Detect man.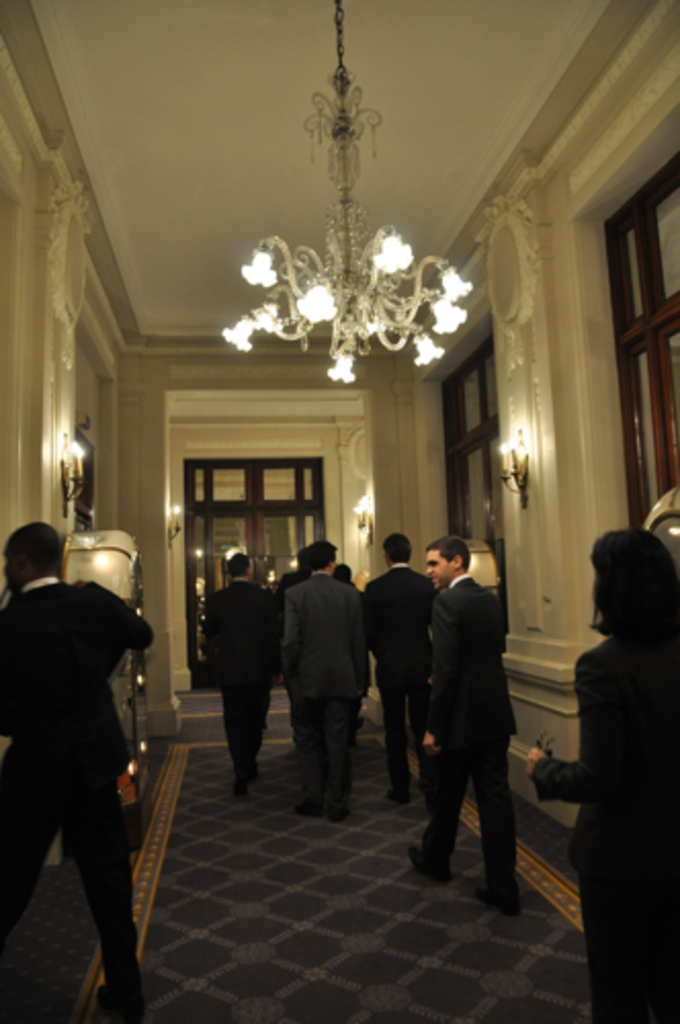
Detected at box(406, 535, 524, 926).
